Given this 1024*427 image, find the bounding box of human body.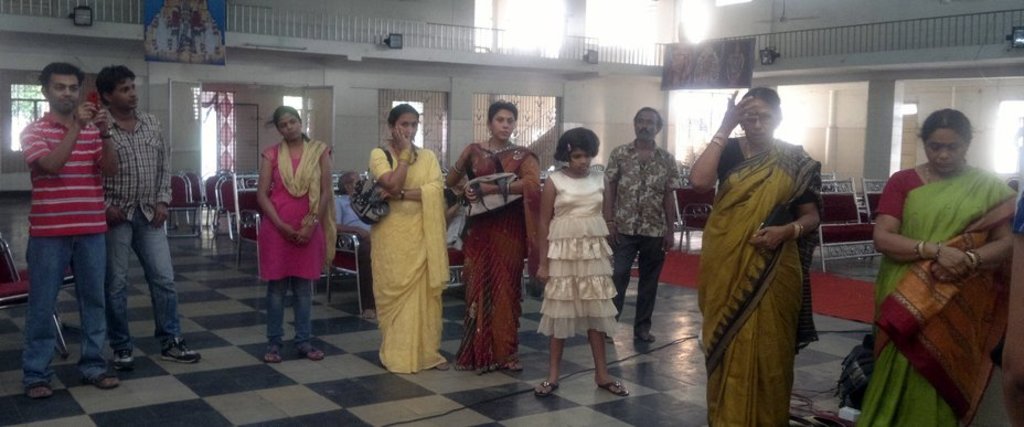
pyautogui.locateOnScreen(447, 142, 537, 376).
